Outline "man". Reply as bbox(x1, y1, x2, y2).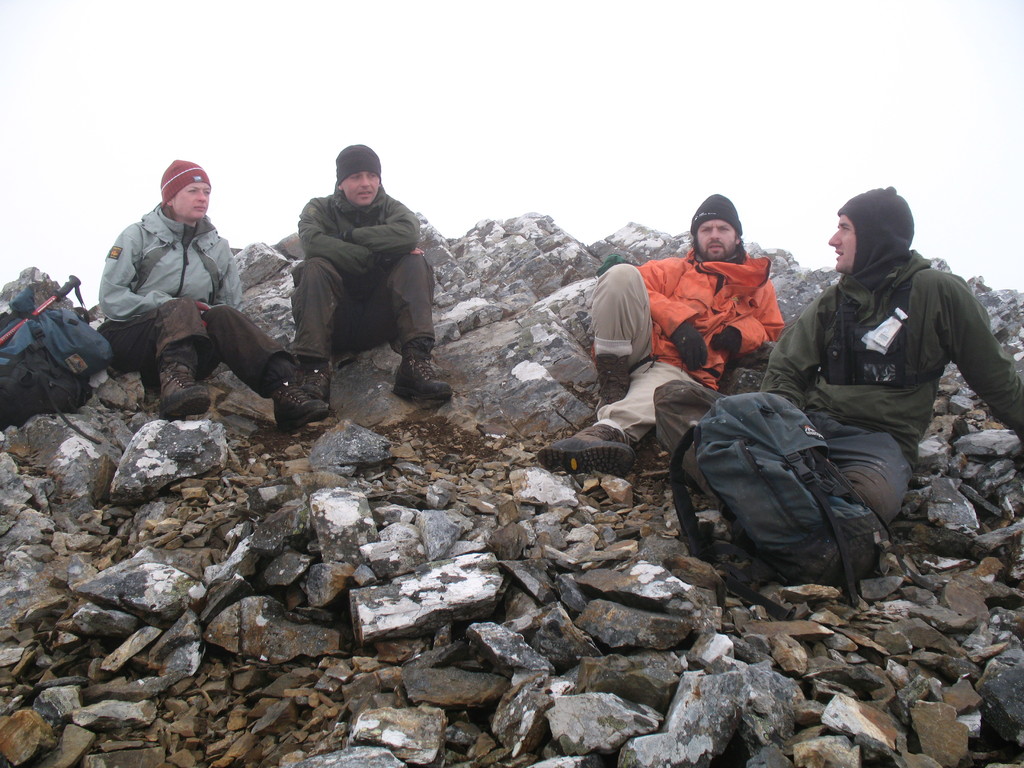
bbox(535, 193, 783, 467).
